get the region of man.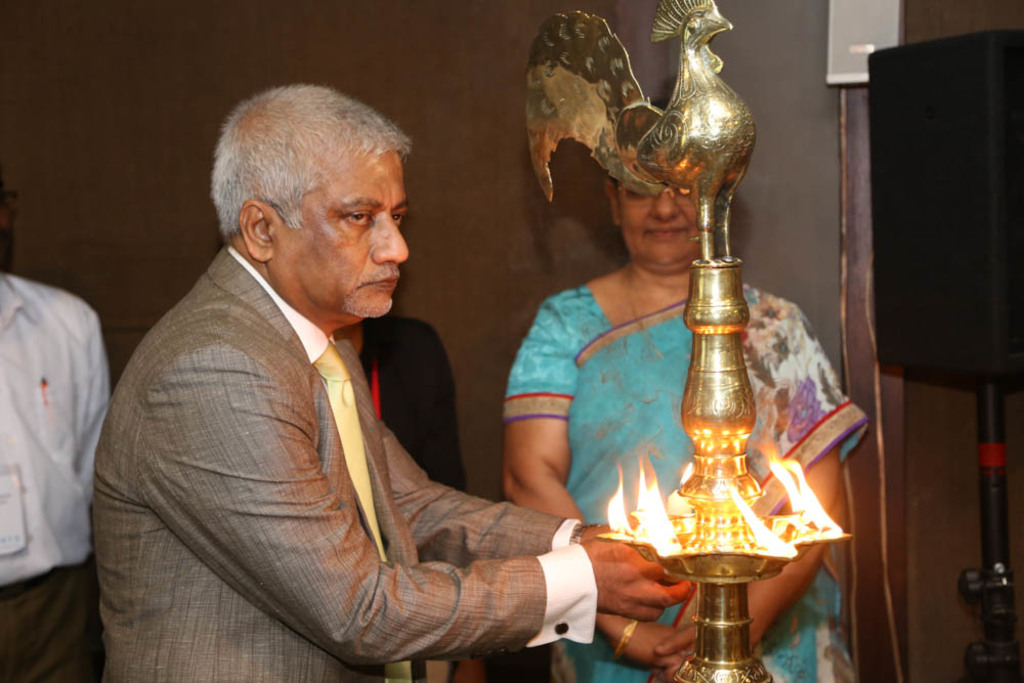
336:313:465:682.
